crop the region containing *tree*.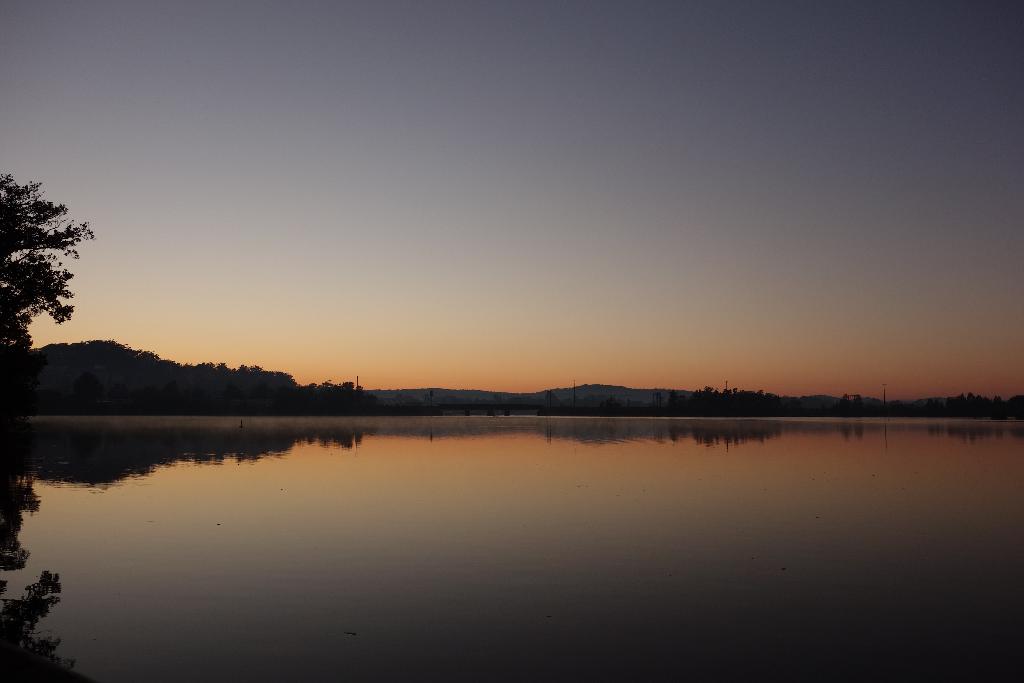
Crop region: (5,158,89,393).
